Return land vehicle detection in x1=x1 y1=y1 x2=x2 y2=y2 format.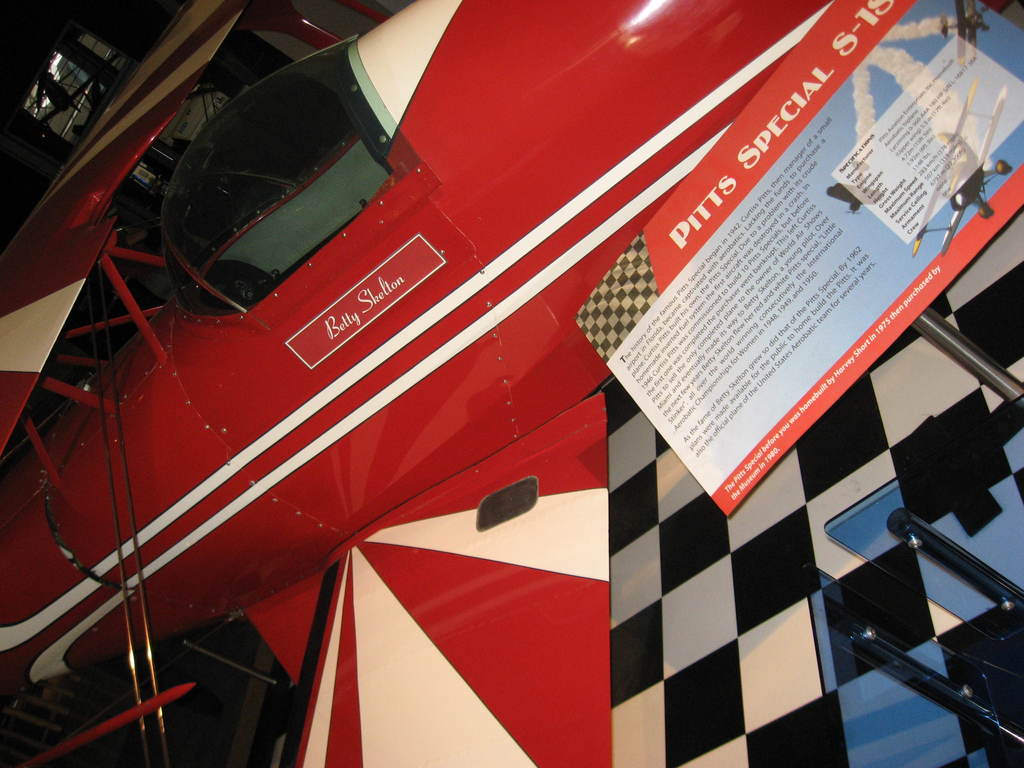
x1=0 y1=0 x2=944 y2=767.
